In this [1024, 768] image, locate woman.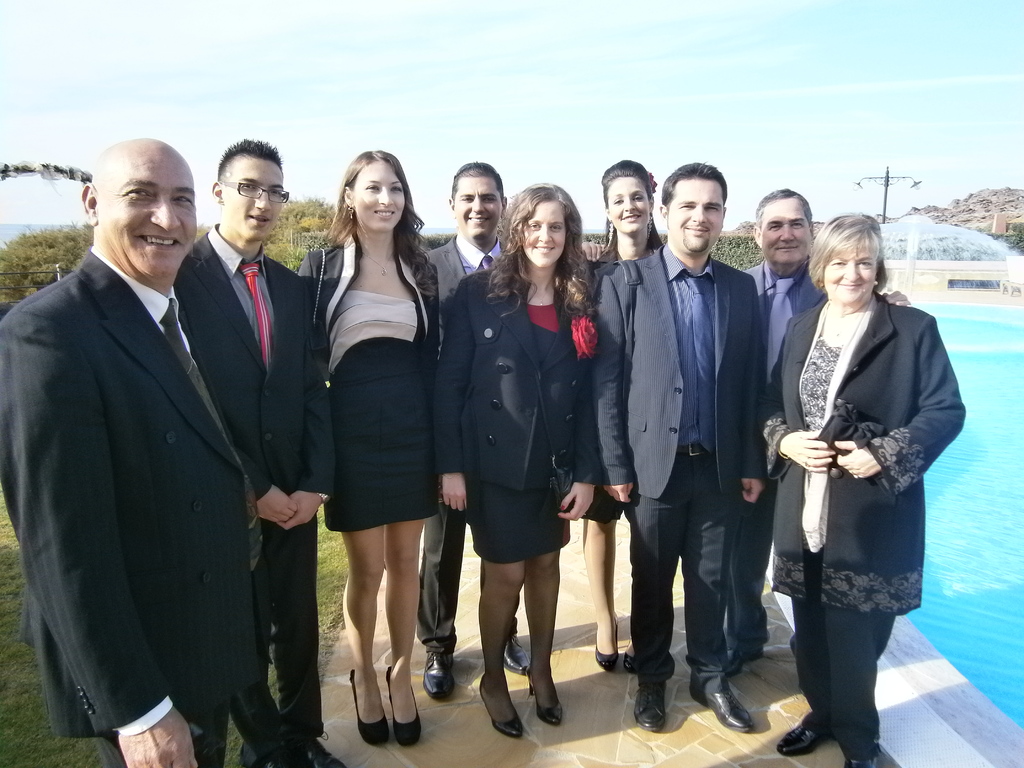
Bounding box: 293 141 436 749.
